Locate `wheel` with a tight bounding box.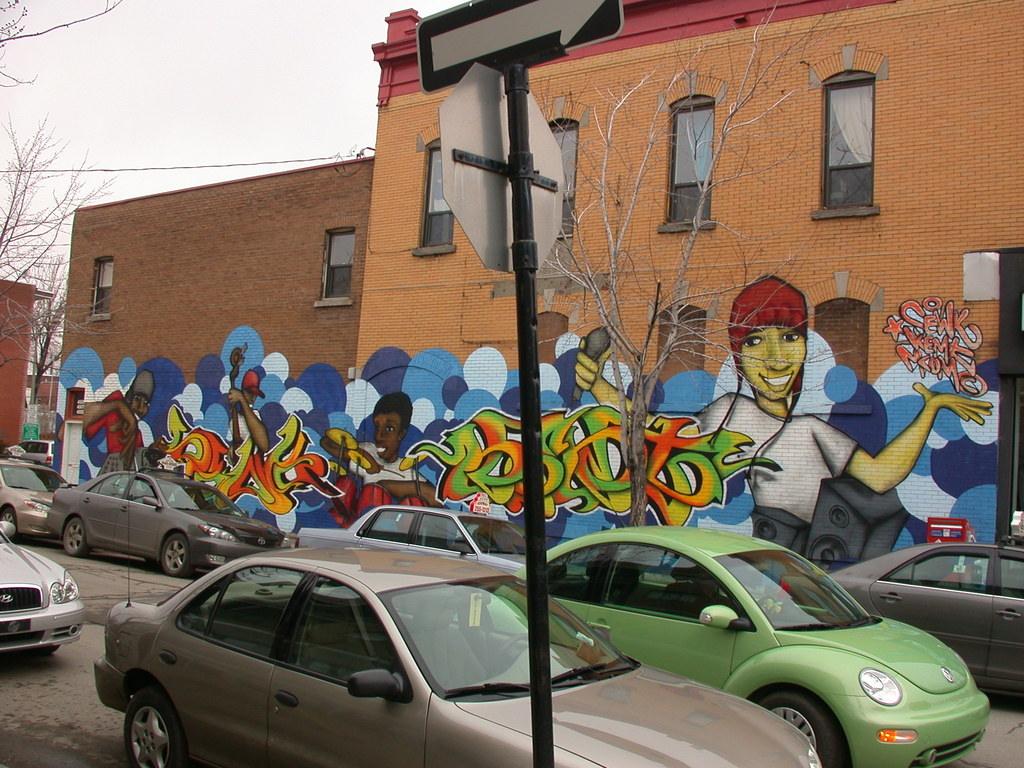
{"left": 0, "top": 506, "right": 17, "bottom": 538}.
